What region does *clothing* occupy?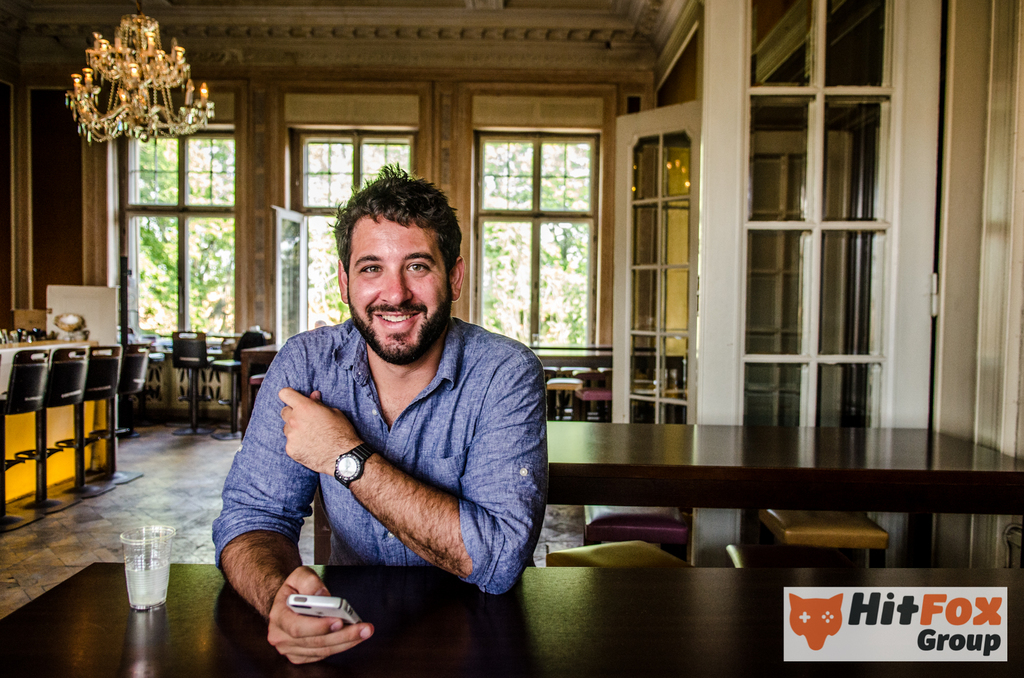
249:311:527:599.
